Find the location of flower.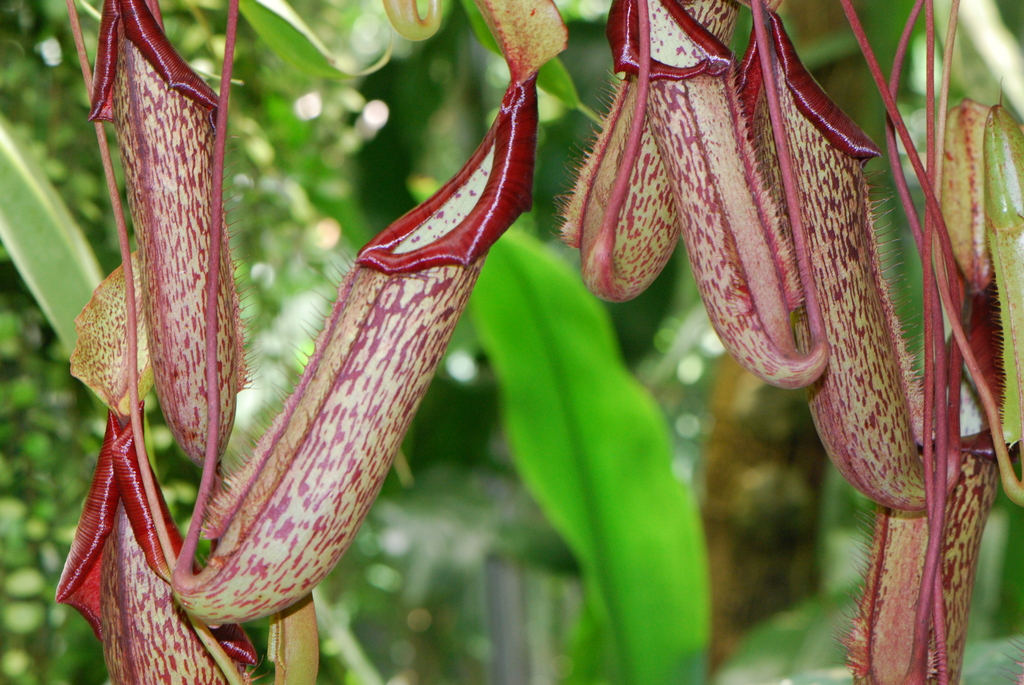
Location: detection(177, 0, 563, 628).
